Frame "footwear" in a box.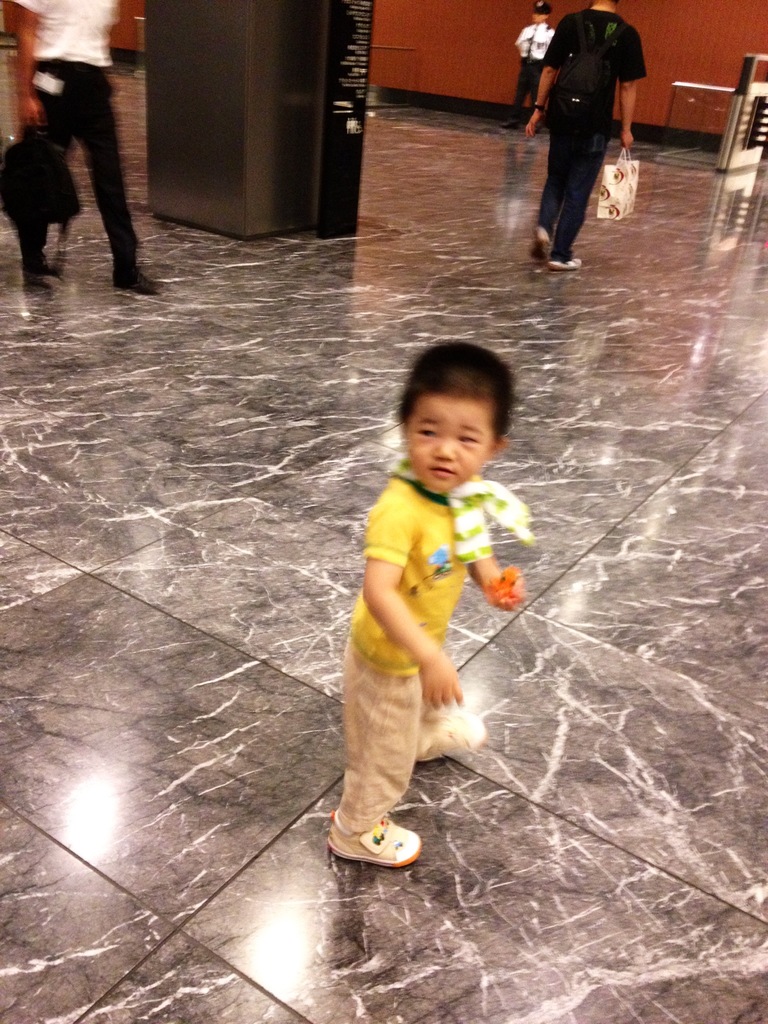
[x1=331, y1=813, x2=413, y2=870].
